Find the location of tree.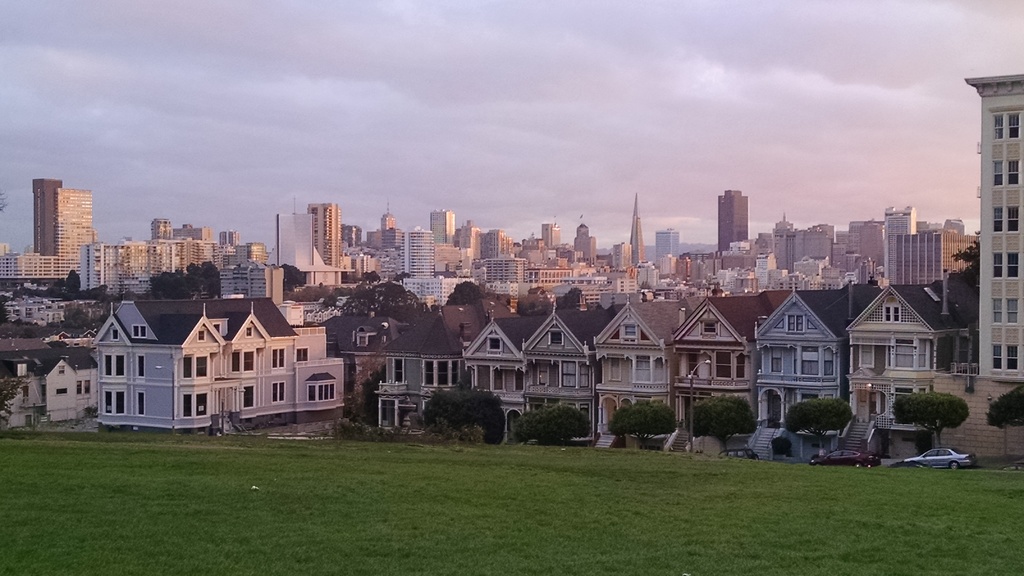
Location: (12, 317, 41, 324).
